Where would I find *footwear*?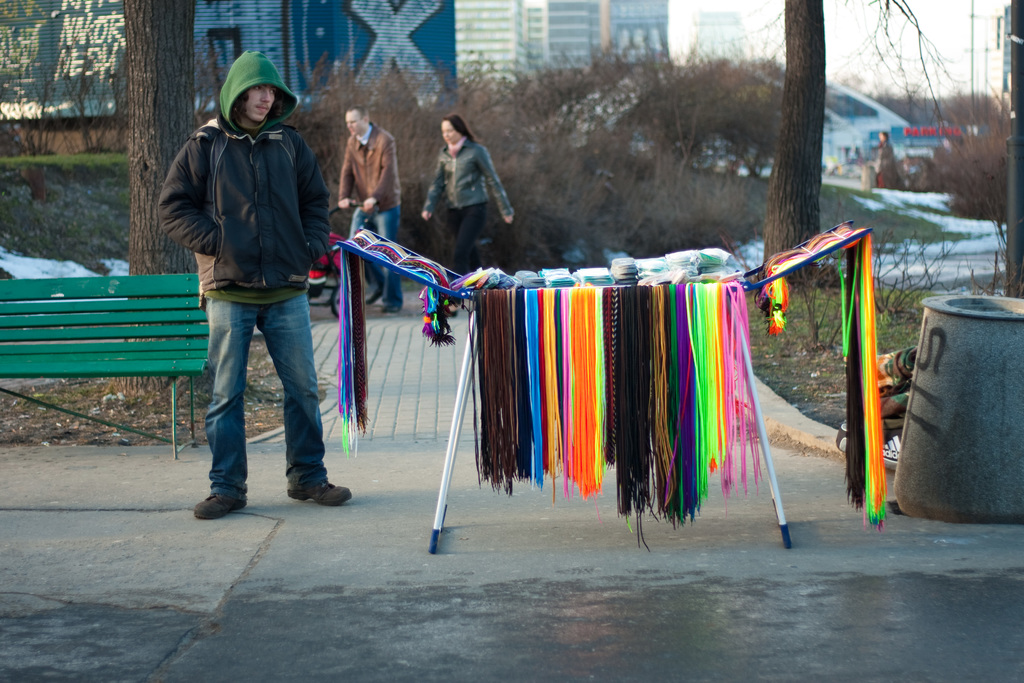
At l=378, t=304, r=397, b=315.
